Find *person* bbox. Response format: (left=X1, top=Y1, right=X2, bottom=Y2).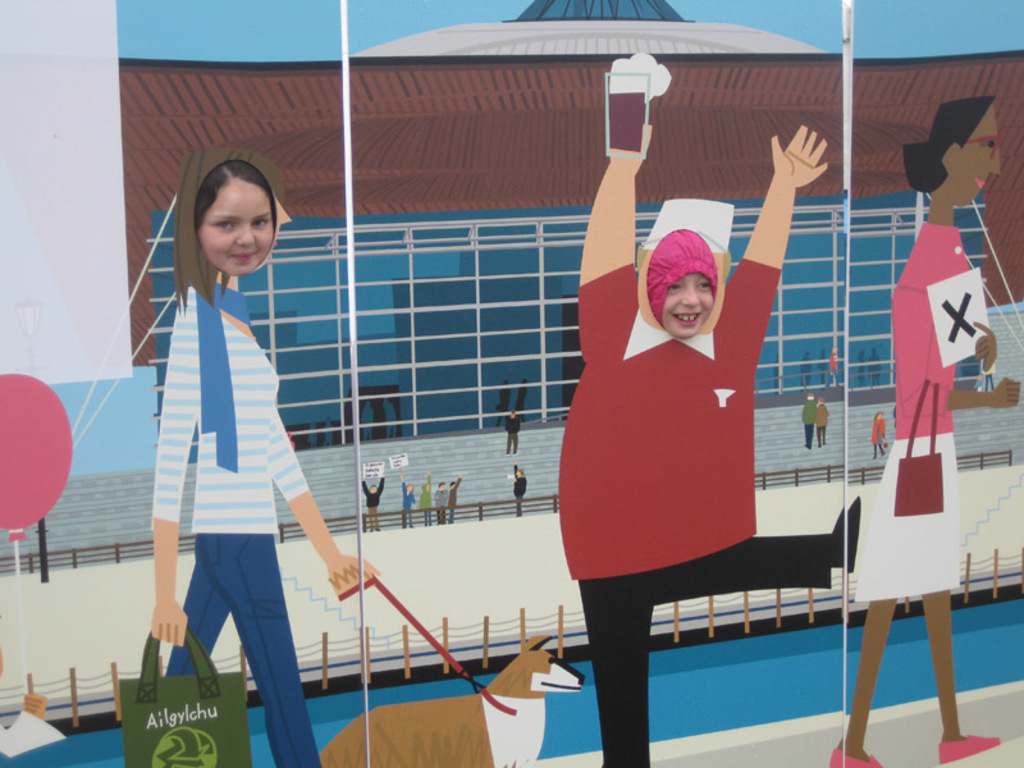
(left=133, top=134, right=349, bottom=742).
